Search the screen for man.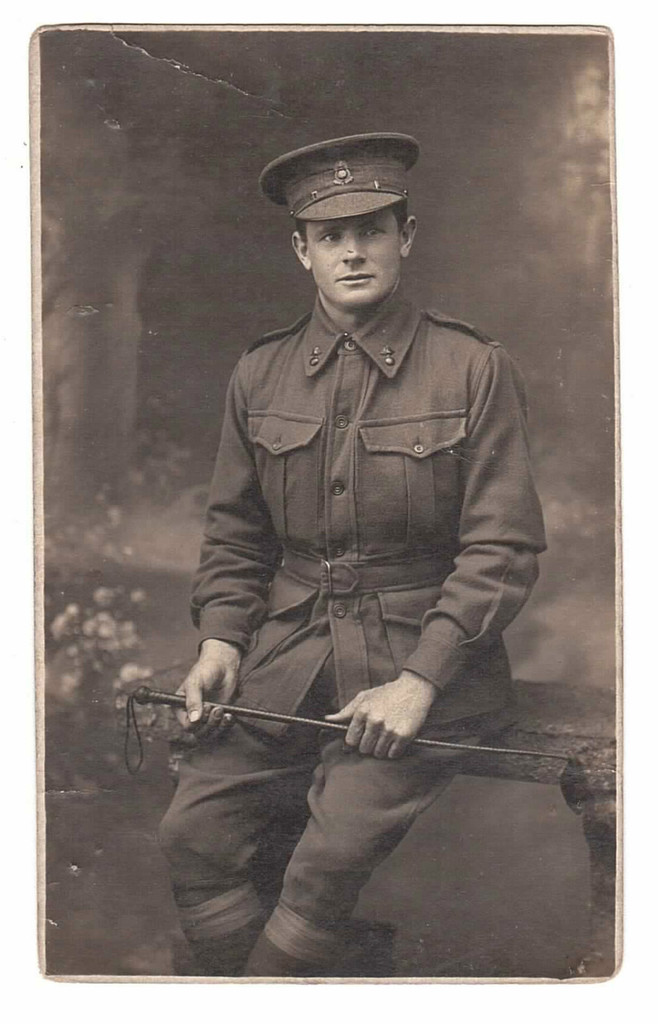
Found at l=140, t=90, r=564, b=949.
